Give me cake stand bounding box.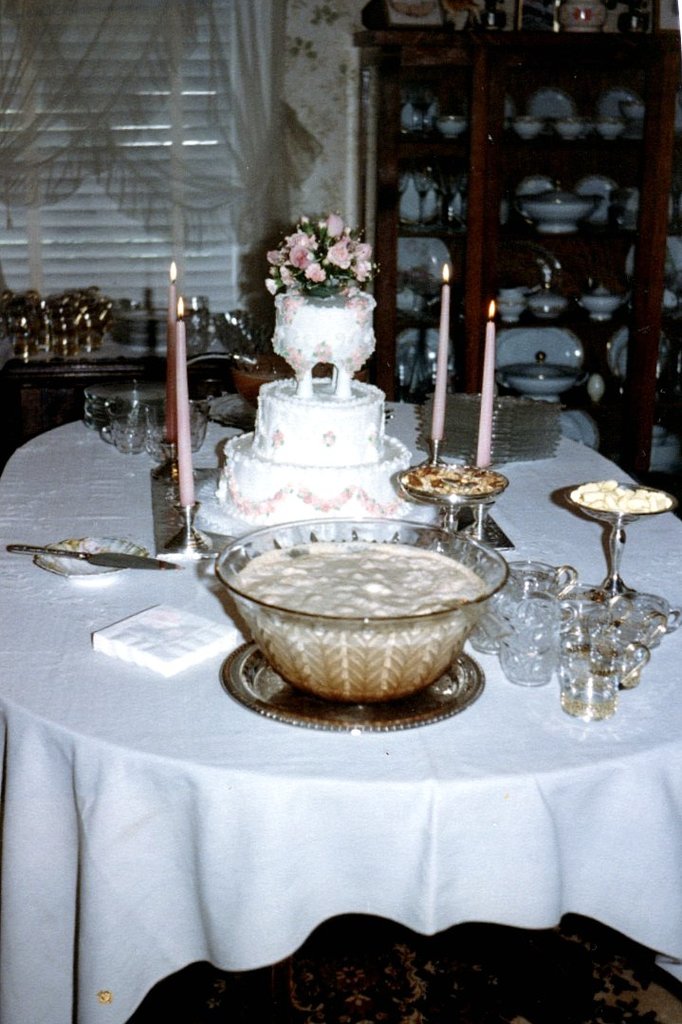
bbox=(188, 342, 441, 546).
